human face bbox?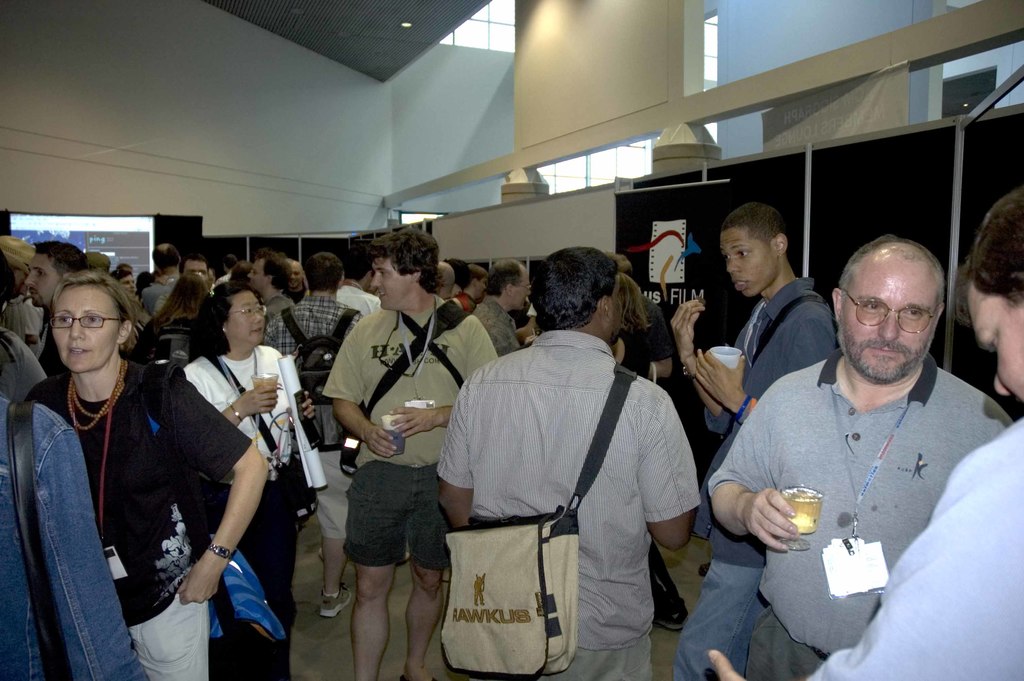
228, 291, 267, 352
